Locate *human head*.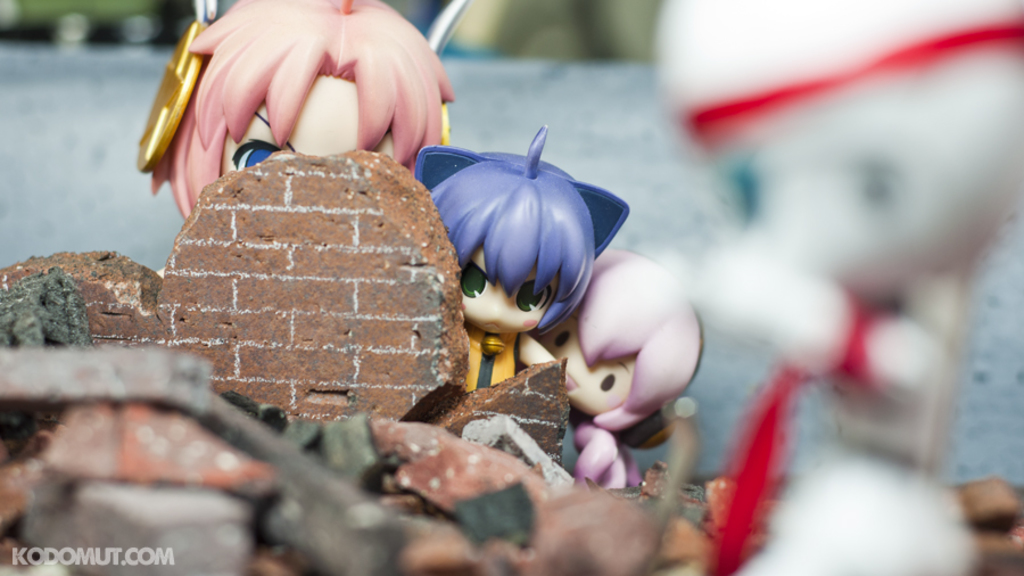
Bounding box: l=133, t=0, r=455, b=228.
